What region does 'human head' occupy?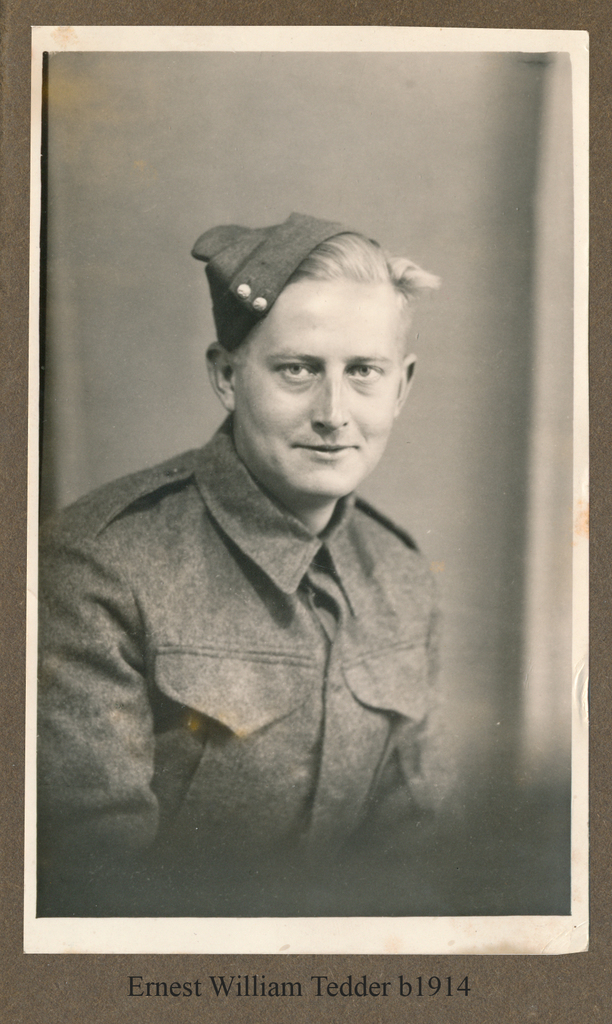
(x1=175, y1=194, x2=430, y2=479).
